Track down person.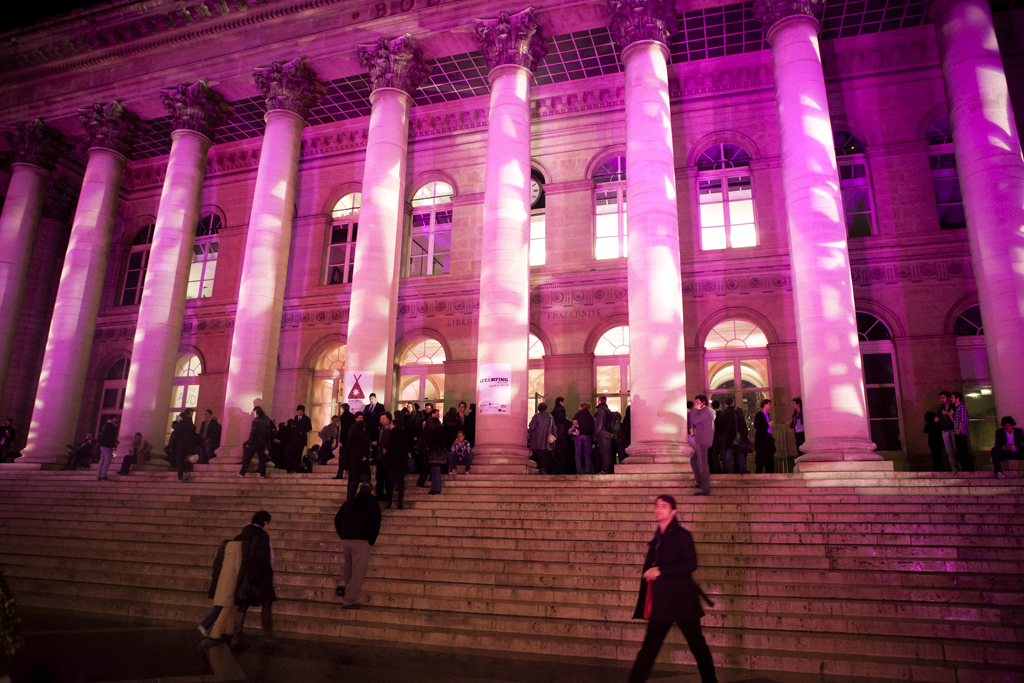
Tracked to box(755, 397, 775, 471).
